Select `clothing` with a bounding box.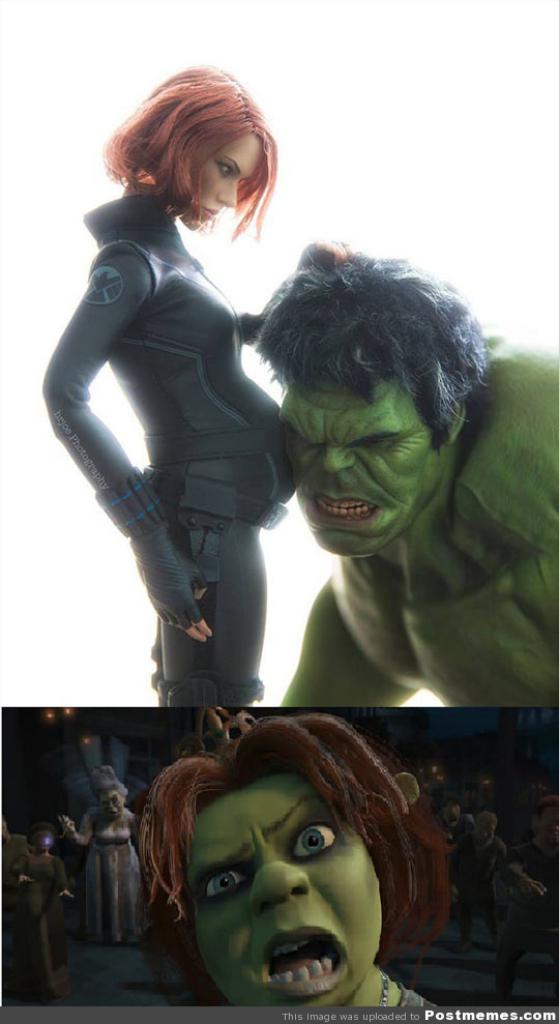
<bbox>498, 846, 558, 1002</bbox>.
